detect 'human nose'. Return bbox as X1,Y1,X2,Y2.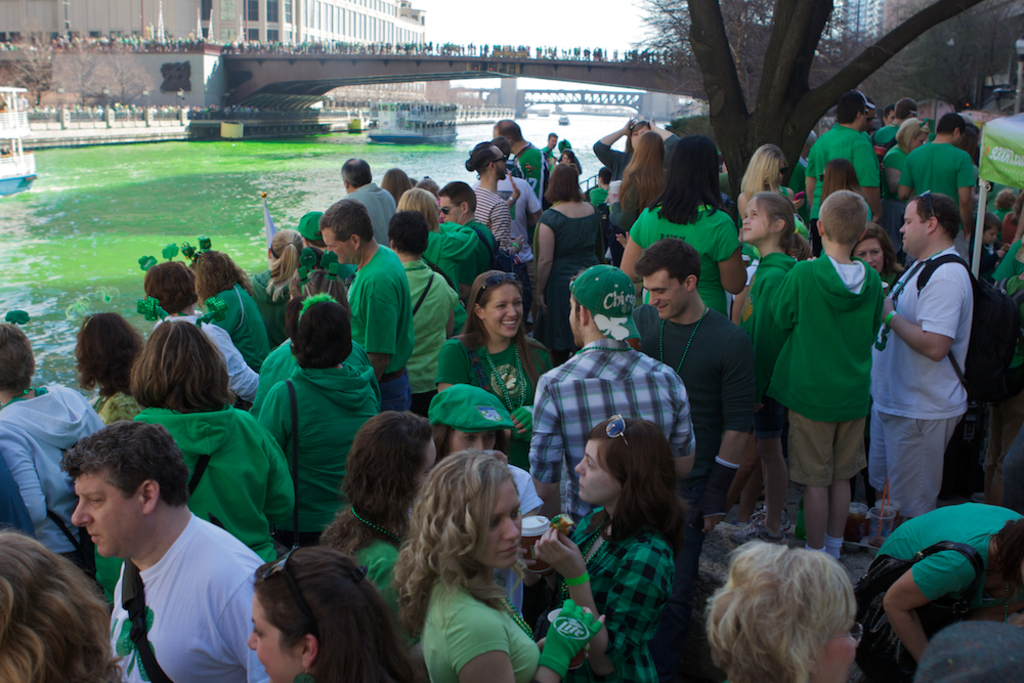
648,293,659,306.
